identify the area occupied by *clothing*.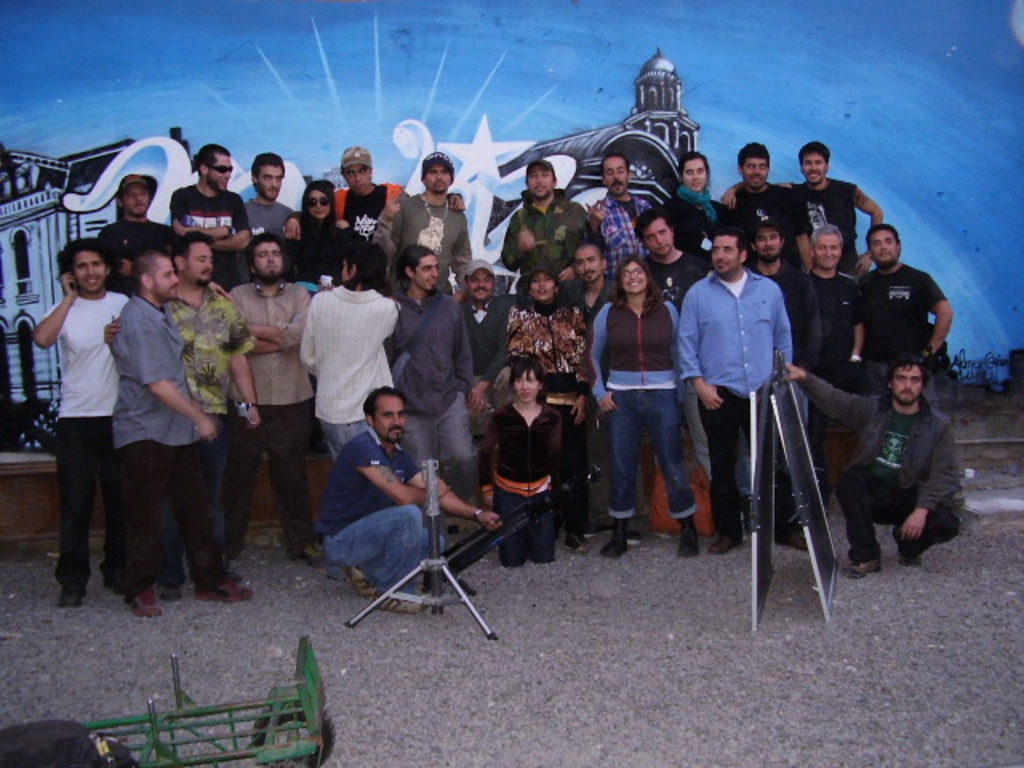
Area: BBox(662, 182, 725, 264).
